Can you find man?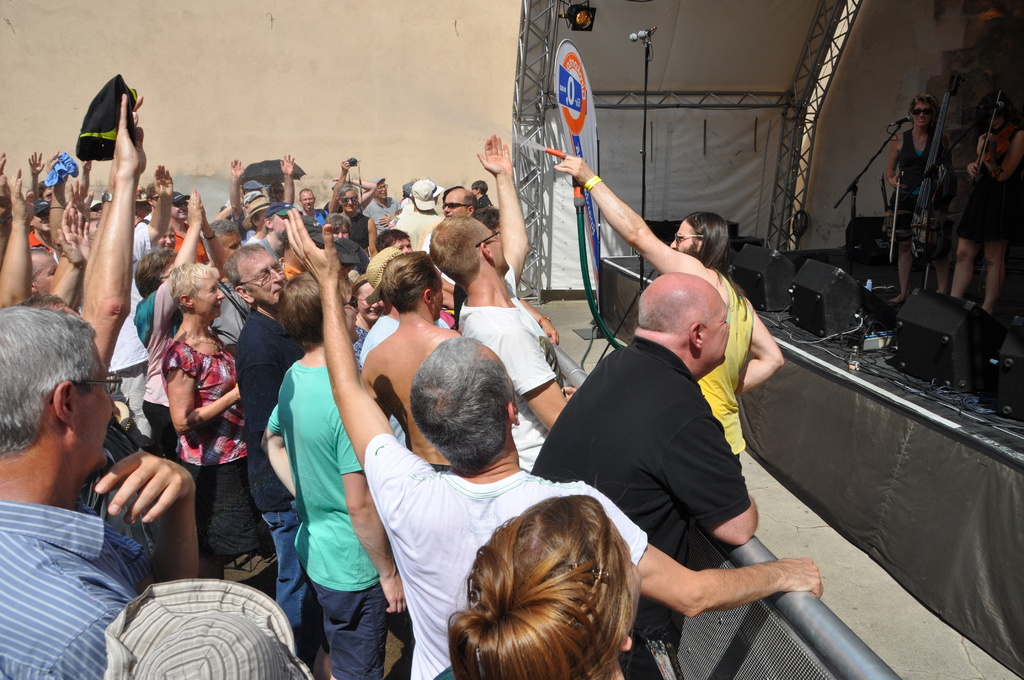
Yes, bounding box: [419,185,483,309].
